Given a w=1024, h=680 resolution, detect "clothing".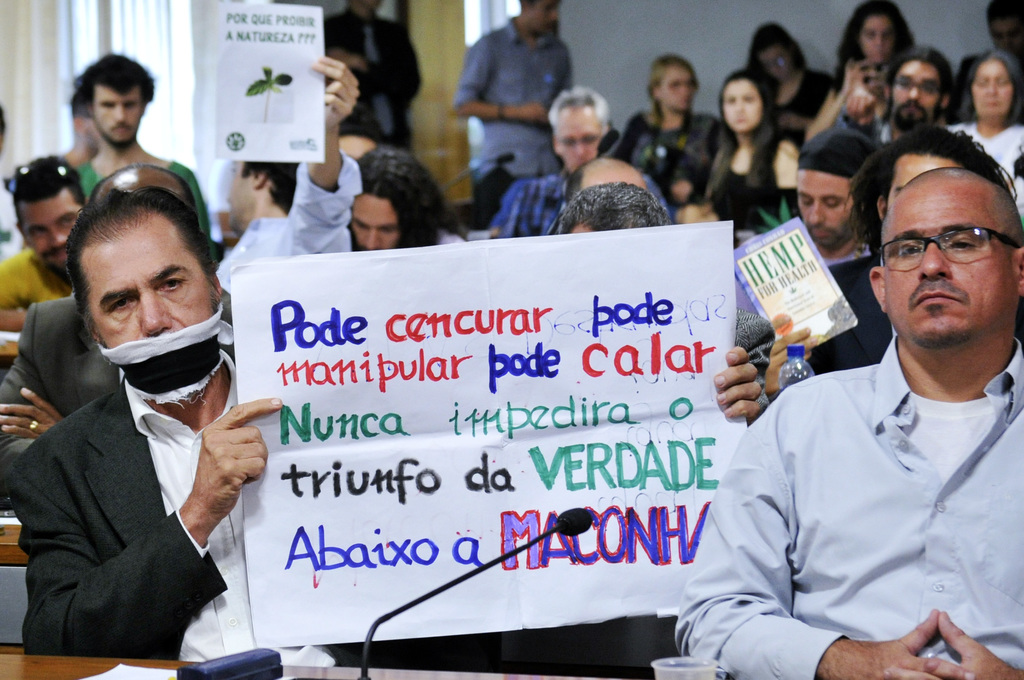
(76, 155, 212, 241).
